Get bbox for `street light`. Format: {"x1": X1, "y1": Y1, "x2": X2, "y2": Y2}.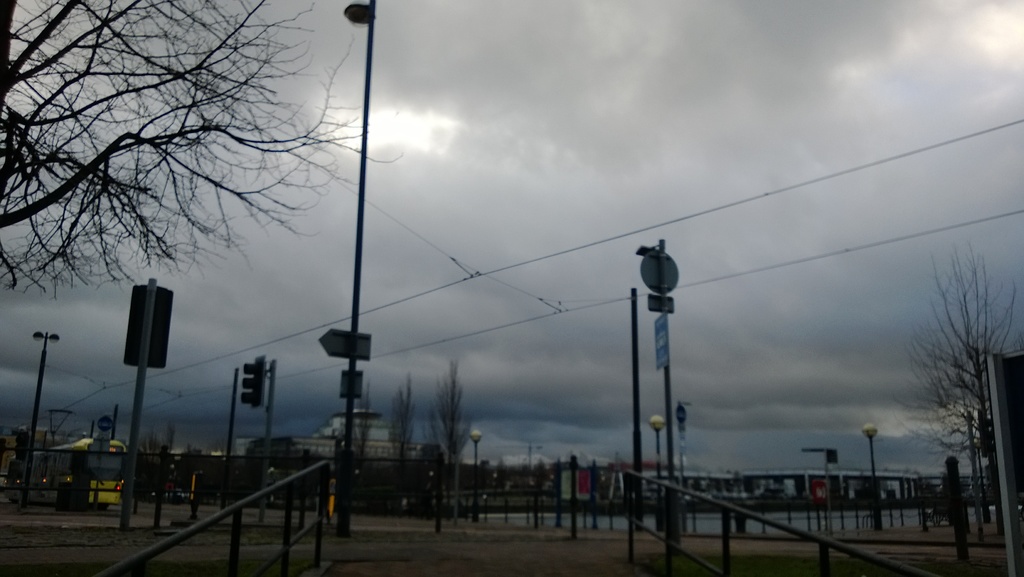
{"x1": 465, "y1": 429, "x2": 484, "y2": 525}.
